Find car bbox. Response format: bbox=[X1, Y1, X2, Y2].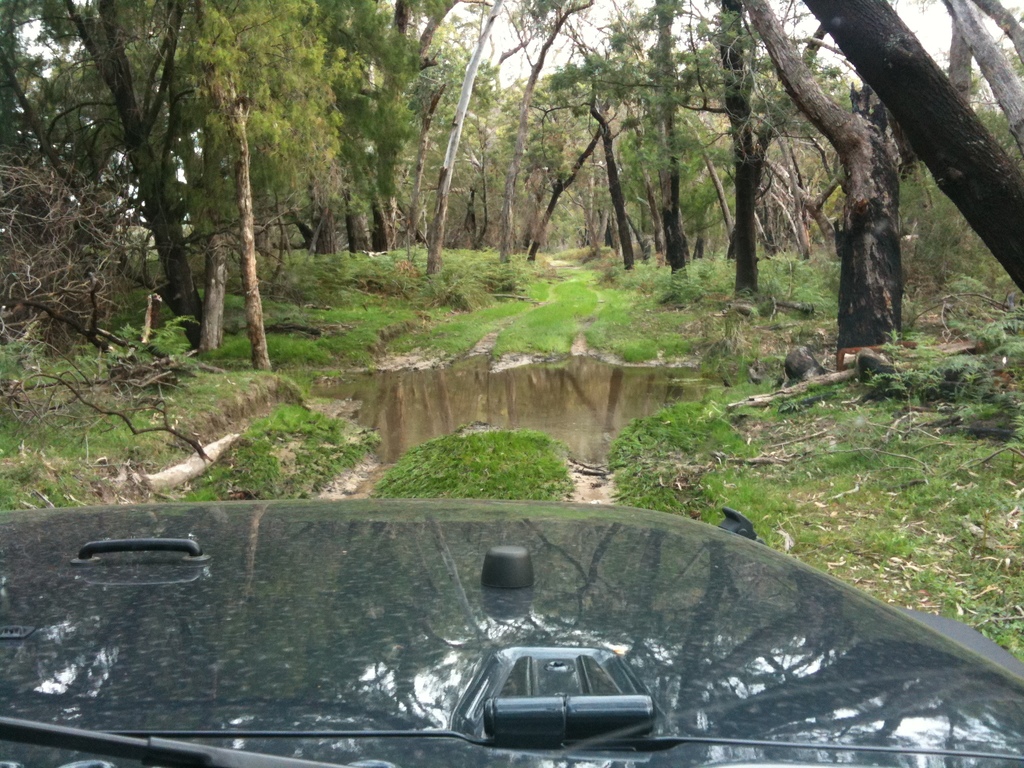
bbox=[0, 487, 1023, 767].
